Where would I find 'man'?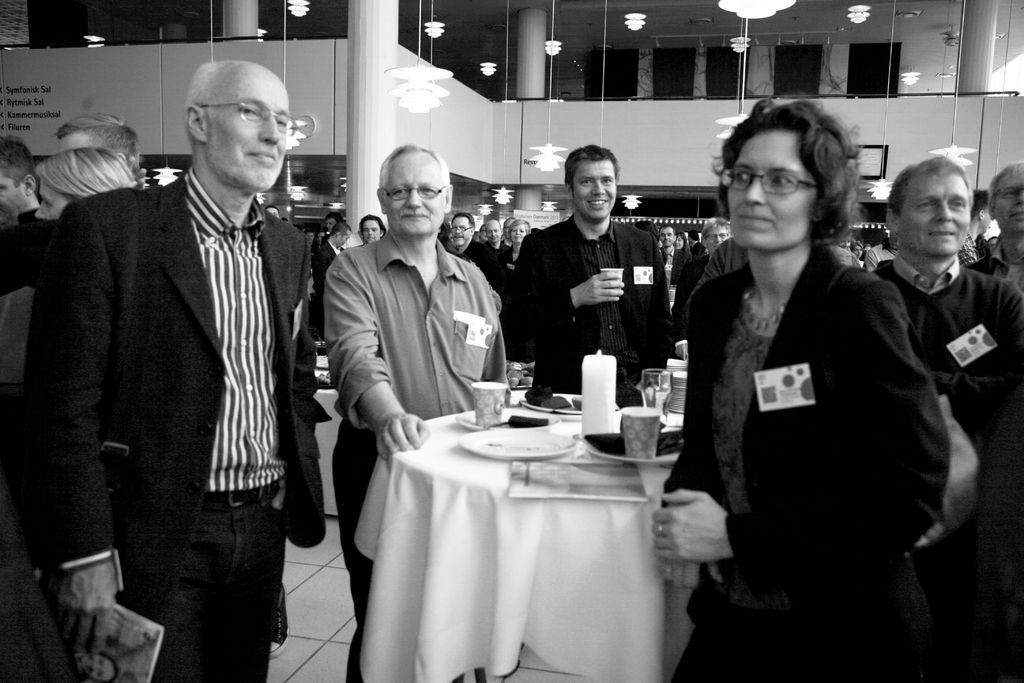
At crop(871, 151, 1023, 682).
